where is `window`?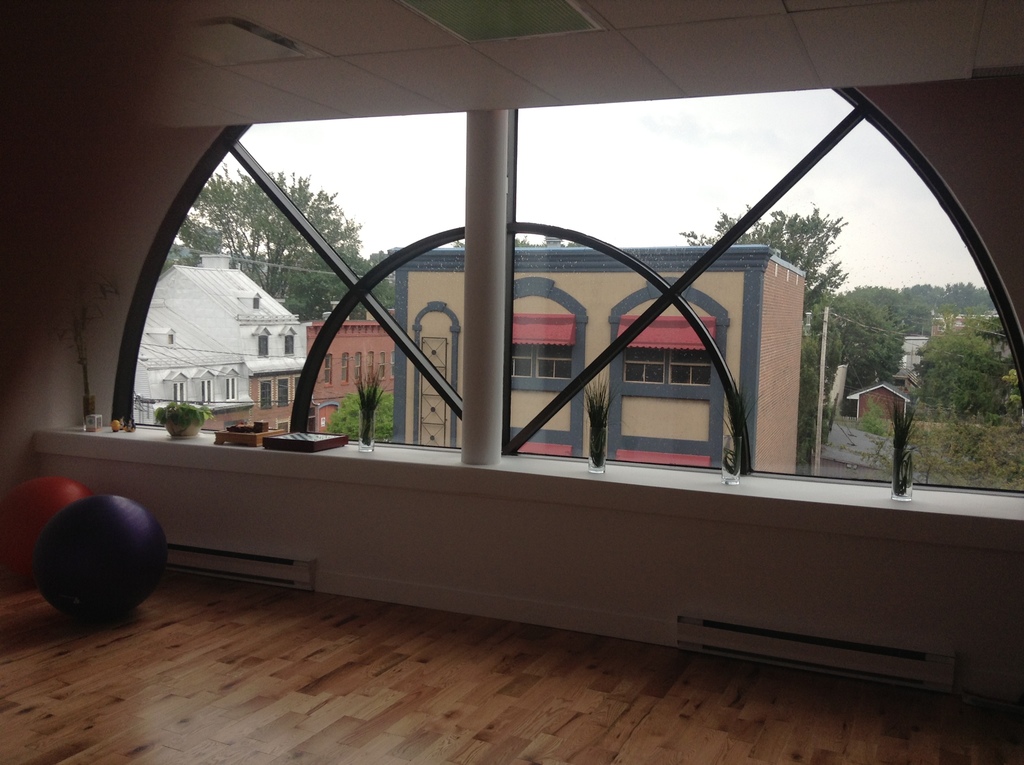
259/382/274/407.
